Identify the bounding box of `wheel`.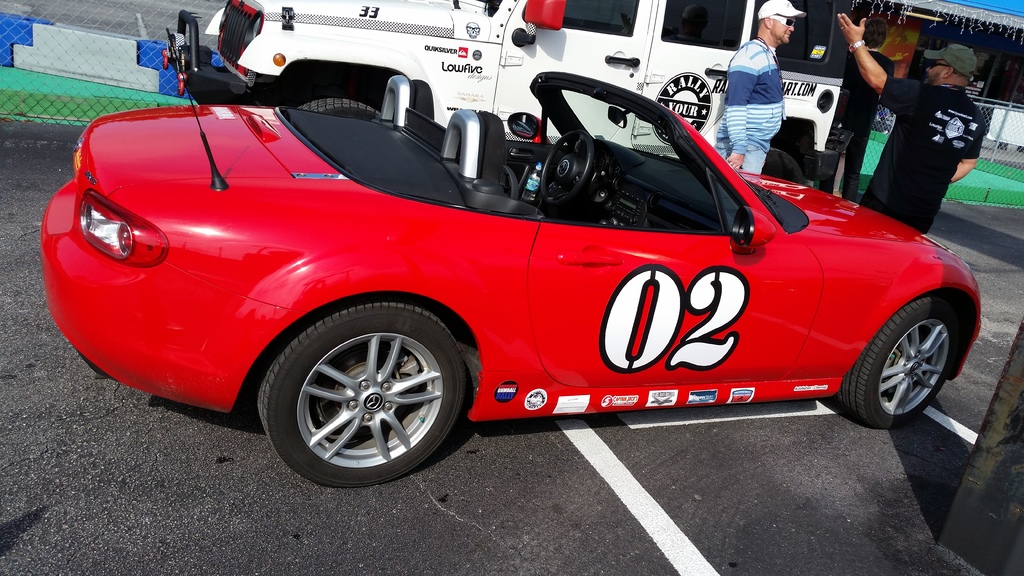
[x1=758, y1=146, x2=805, y2=182].
